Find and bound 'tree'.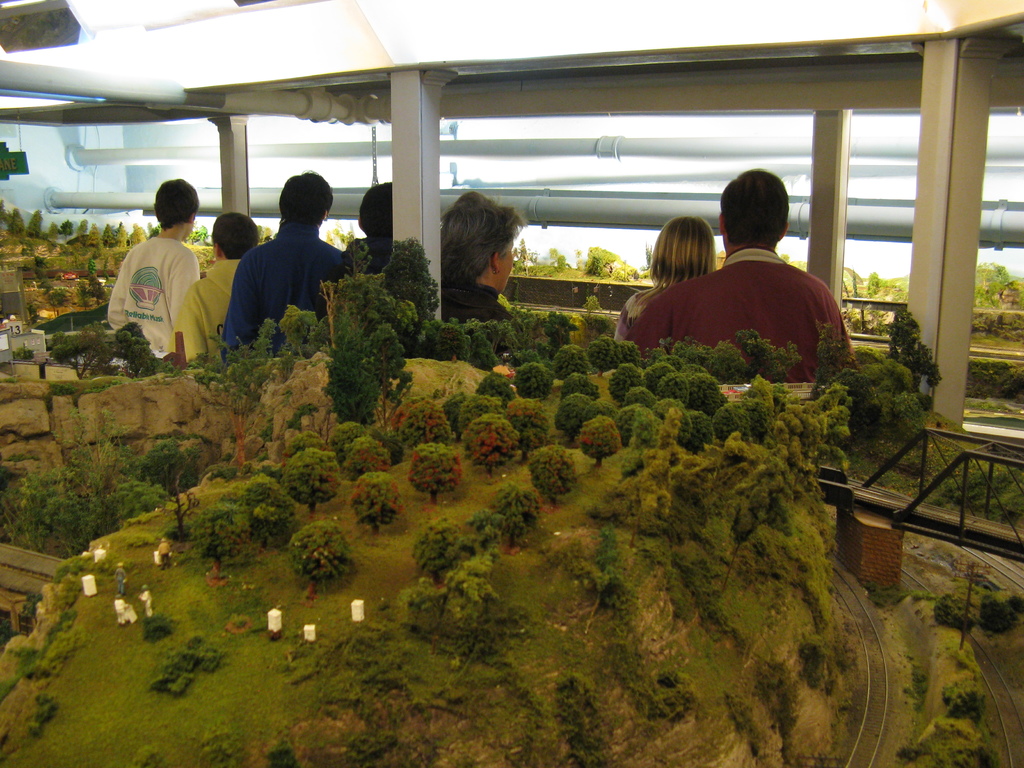
Bound: <bbox>280, 444, 349, 522</bbox>.
